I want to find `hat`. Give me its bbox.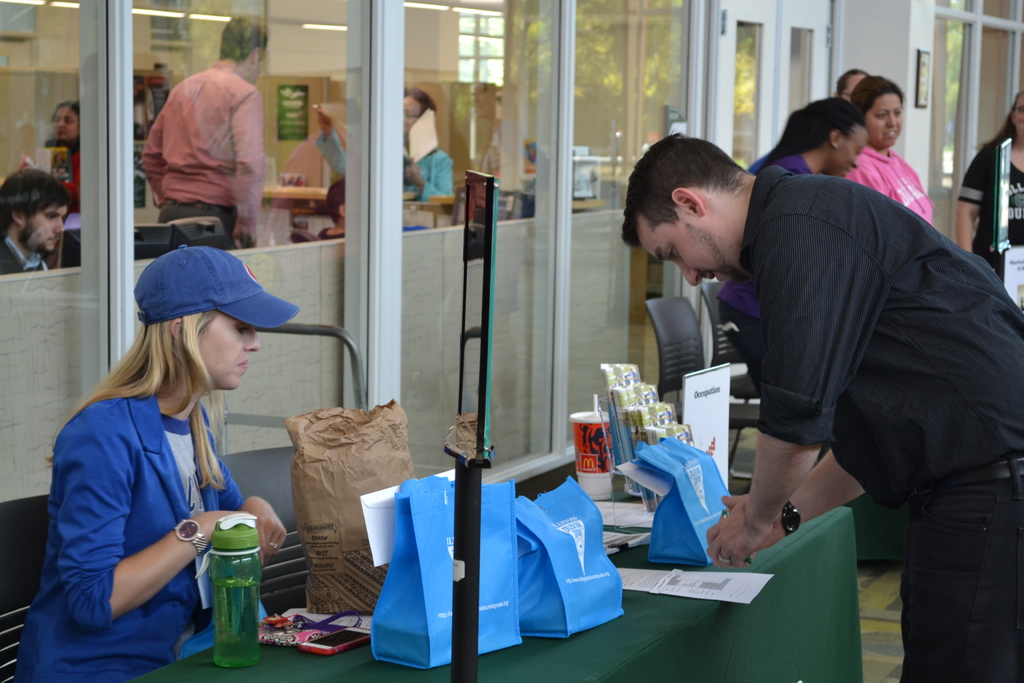
pyautogui.locateOnScreen(134, 245, 302, 332).
